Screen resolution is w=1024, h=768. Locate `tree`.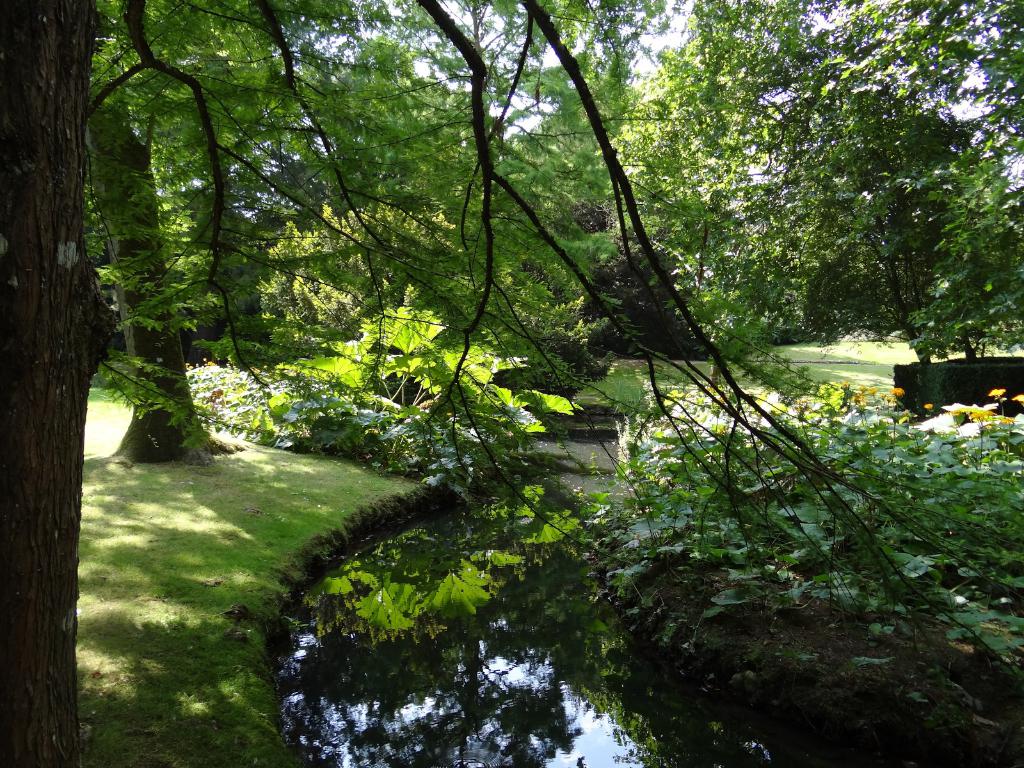
left=0, top=0, right=932, bottom=767.
